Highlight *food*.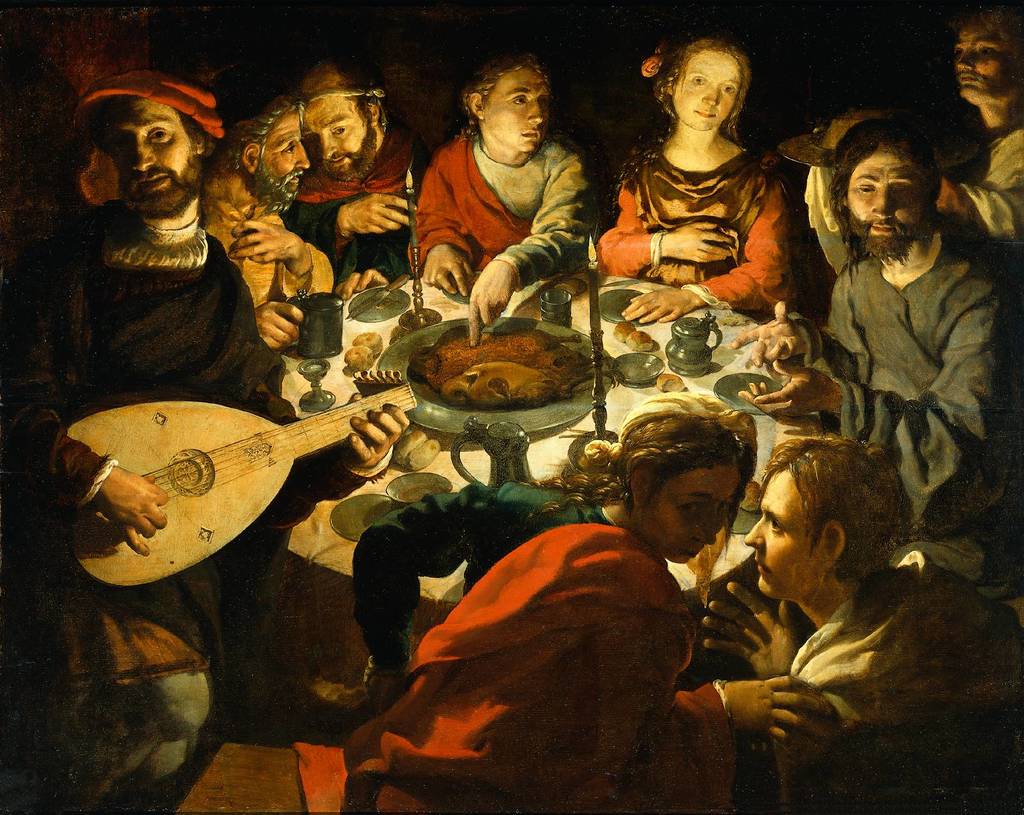
Highlighted region: x1=437 y1=361 x2=594 y2=410.
